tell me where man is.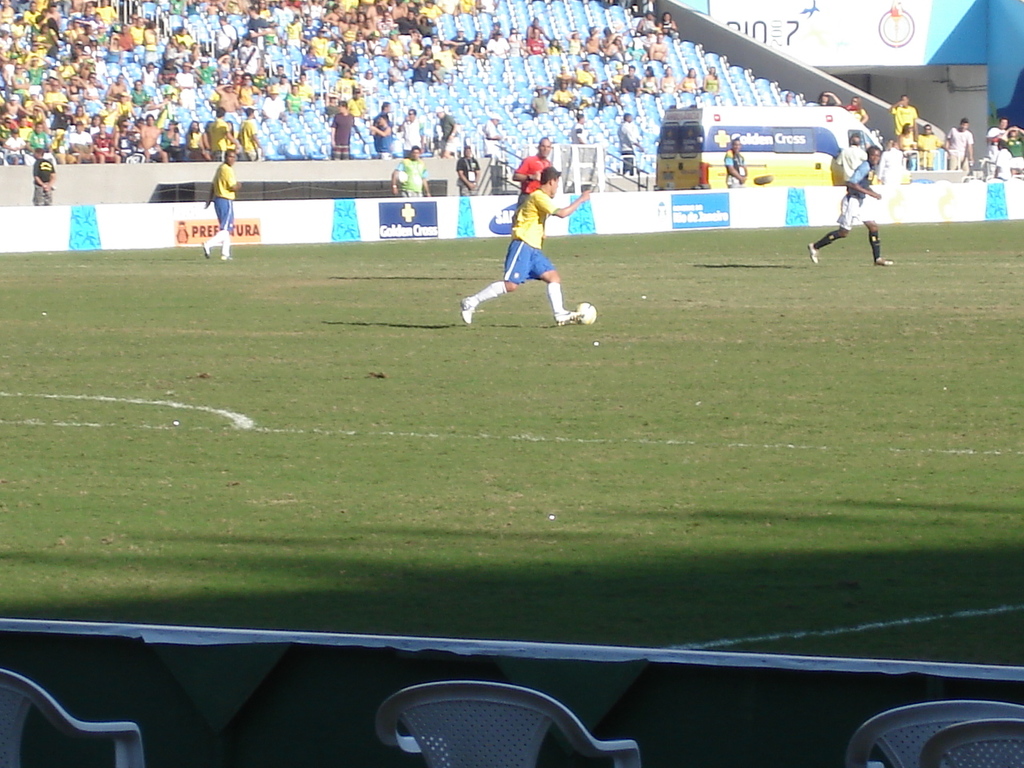
man is at [949, 114, 973, 167].
